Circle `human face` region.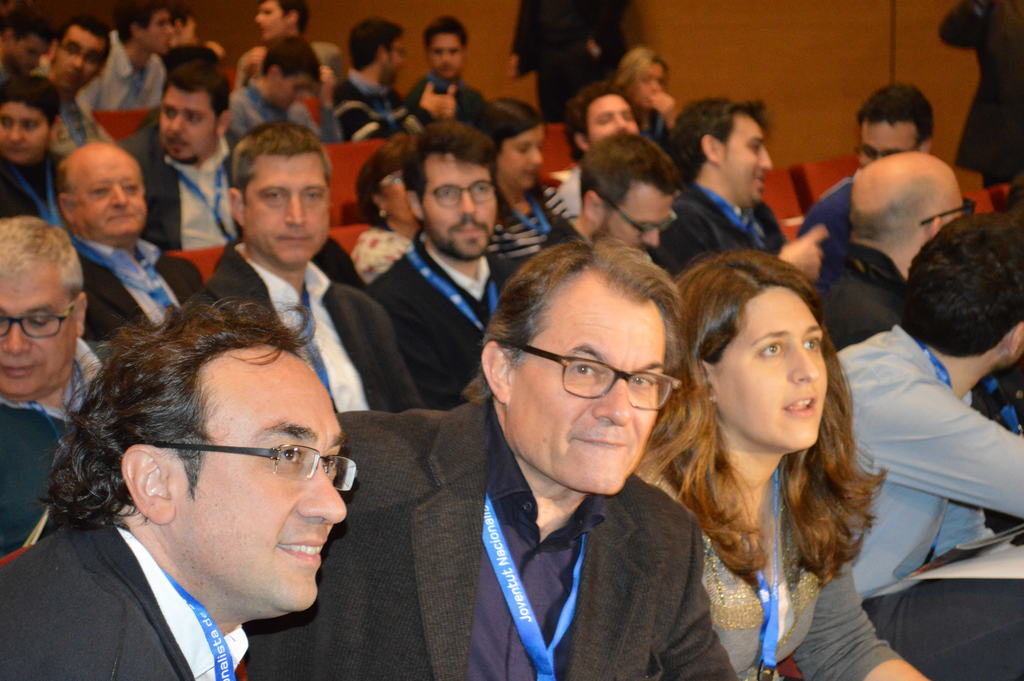
Region: (0, 263, 77, 398).
